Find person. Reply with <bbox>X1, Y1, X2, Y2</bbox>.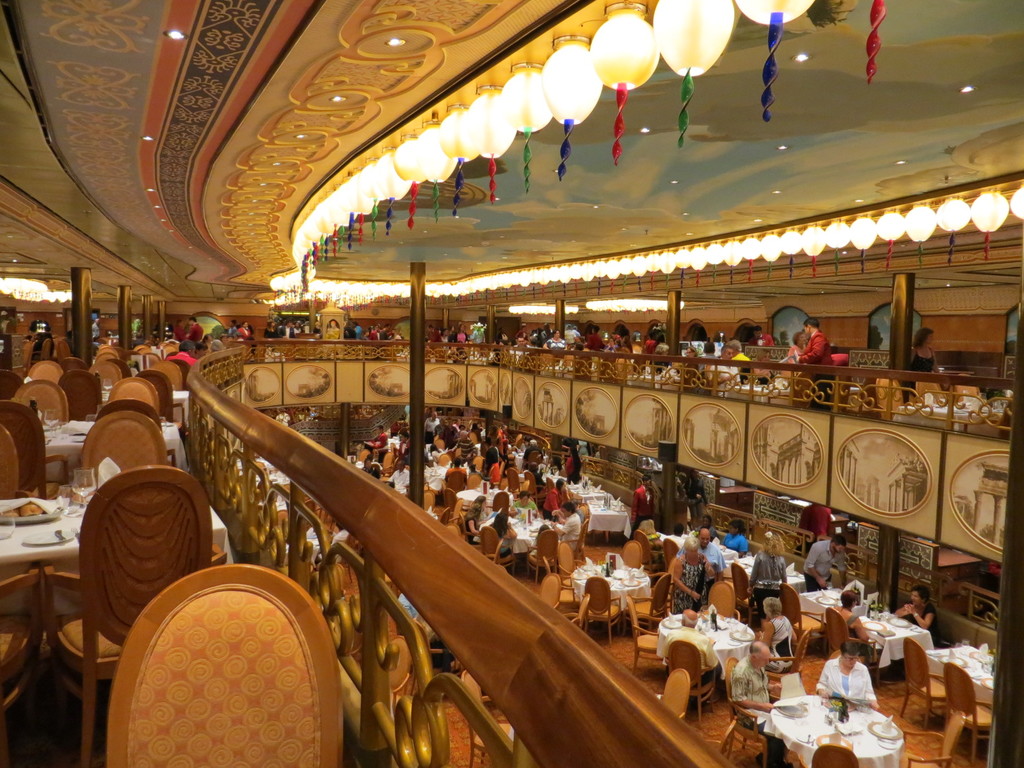
<bbox>376, 324, 403, 346</bbox>.
